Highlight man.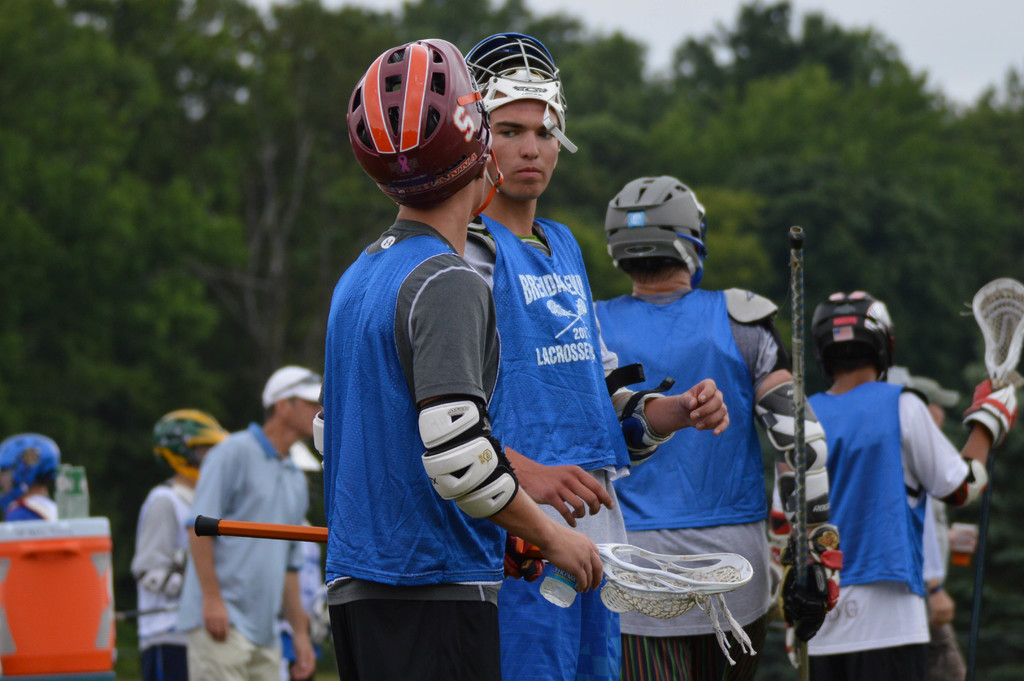
Highlighted region: (x1=171, y1=364, x2=333, y2=680).
